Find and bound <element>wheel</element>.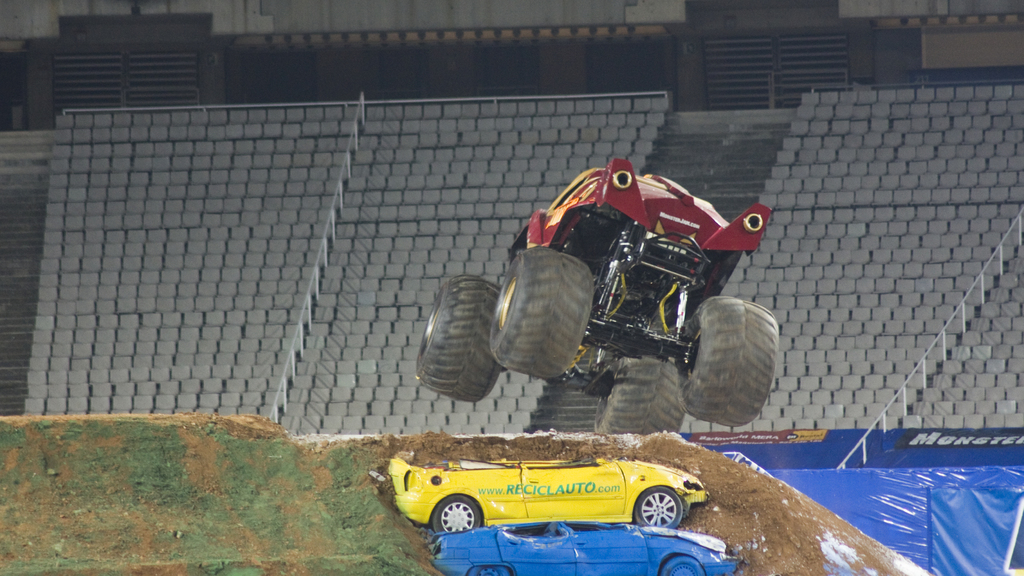
Bound: {"x1": 467, "y1": 563, "x2": 511, "y2": 575}.
